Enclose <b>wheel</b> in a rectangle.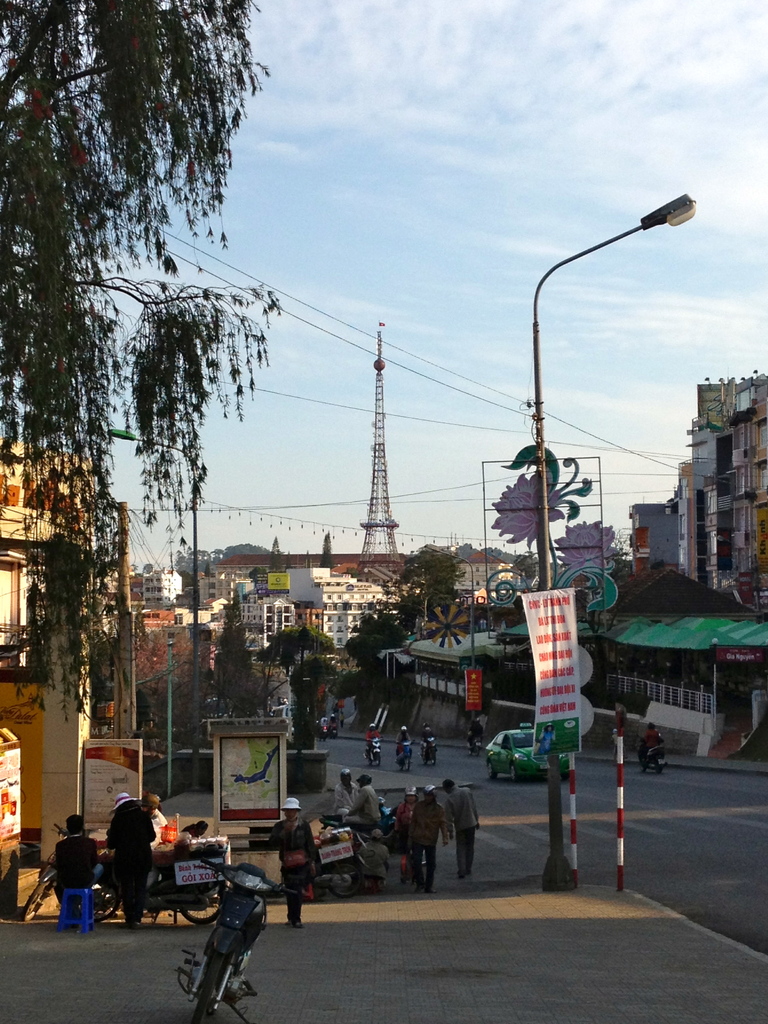
<region>641, 760, 648, 771</region>.
